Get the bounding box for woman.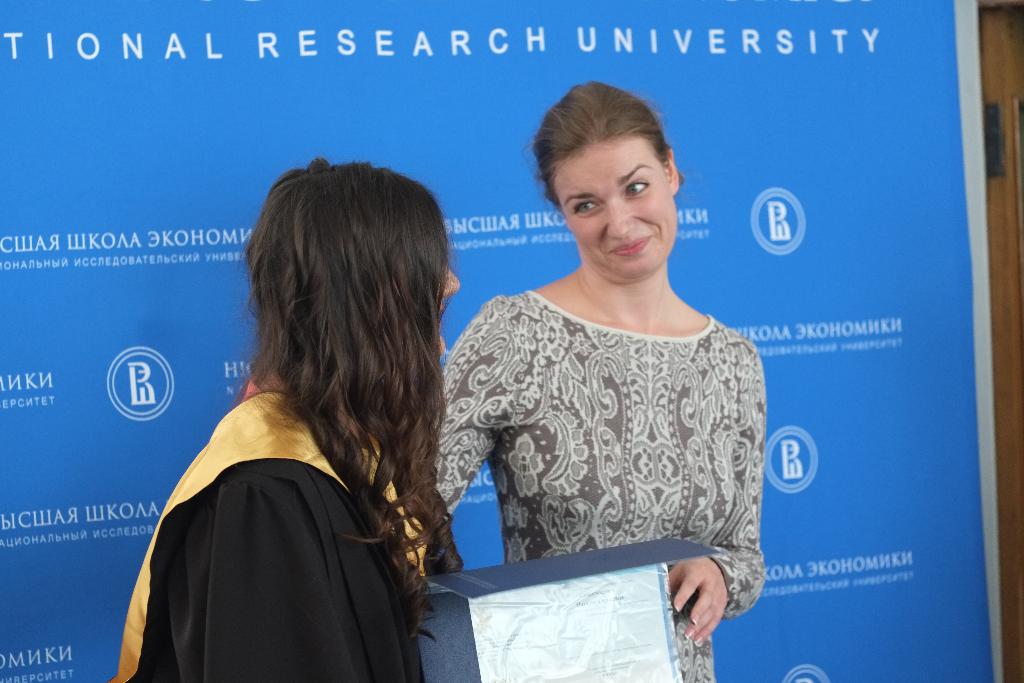
(x1=102, y1=149, x2=474, y2=682).
